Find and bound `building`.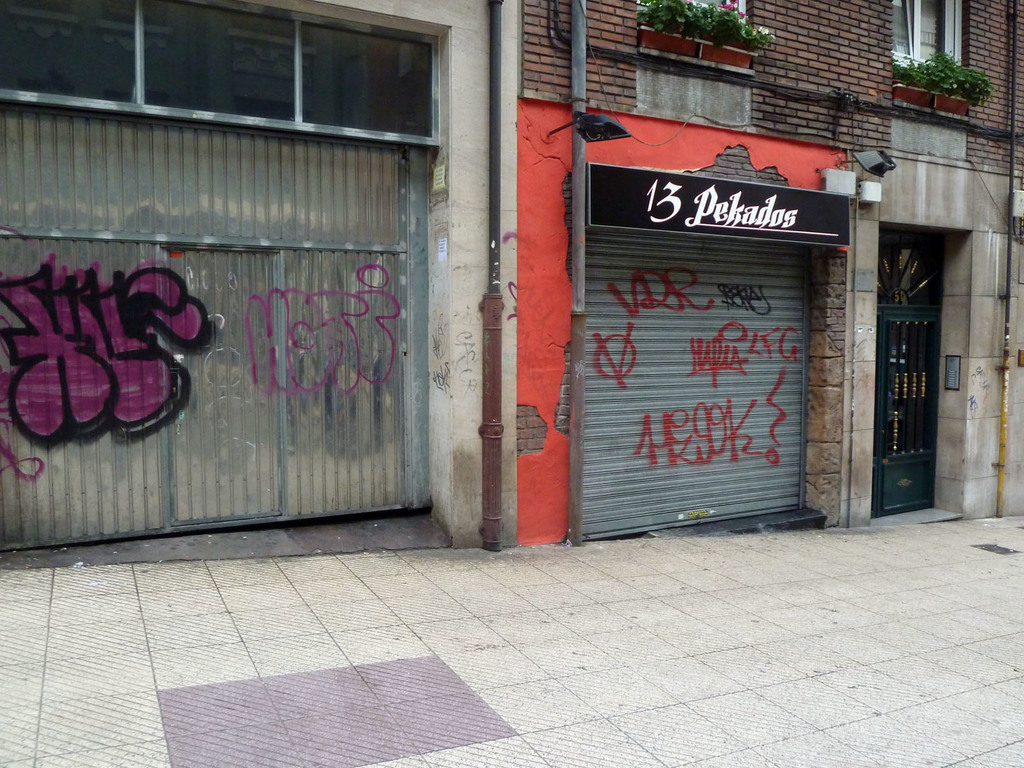
Bound: [0,0,1023,570].
